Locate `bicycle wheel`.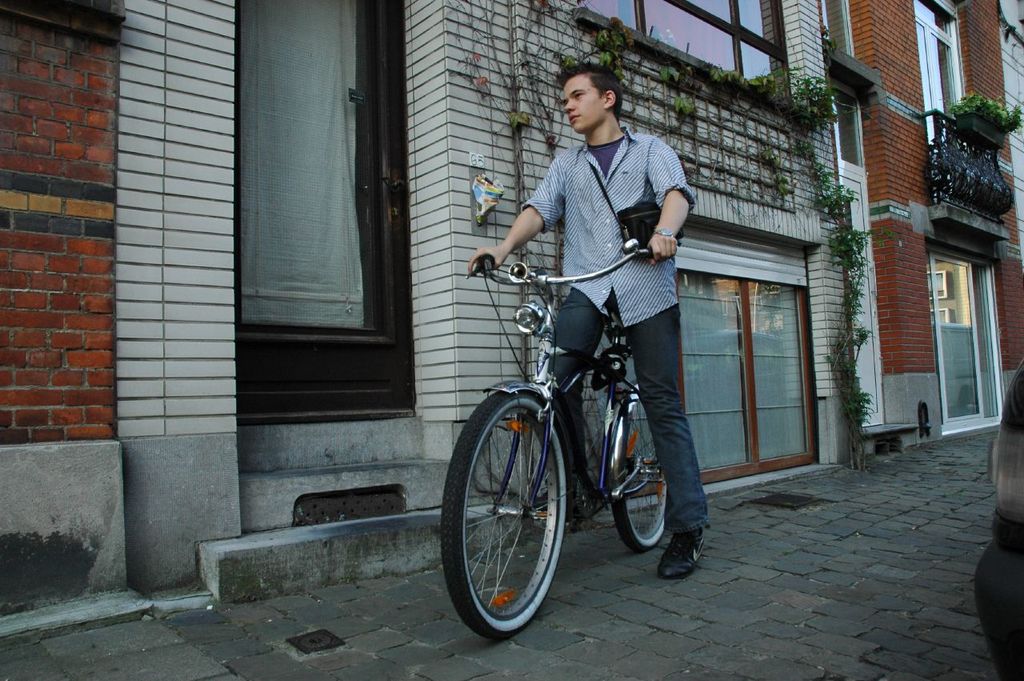
Bounding box: (610,395,673,551).
